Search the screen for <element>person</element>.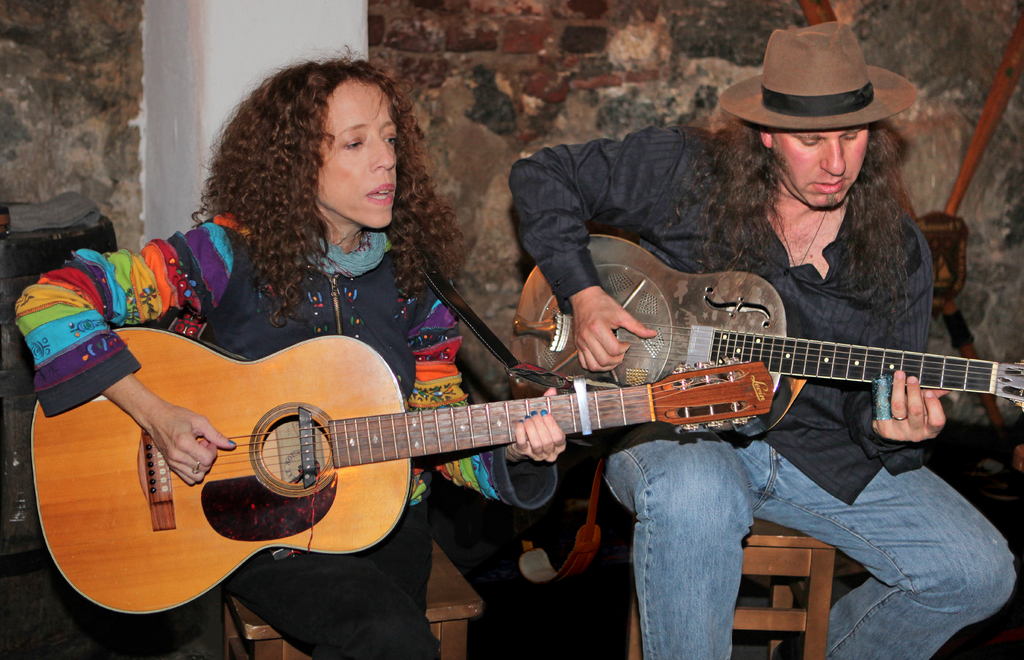
Found at <bbox>9, 52, 569, 659</bbox>.
